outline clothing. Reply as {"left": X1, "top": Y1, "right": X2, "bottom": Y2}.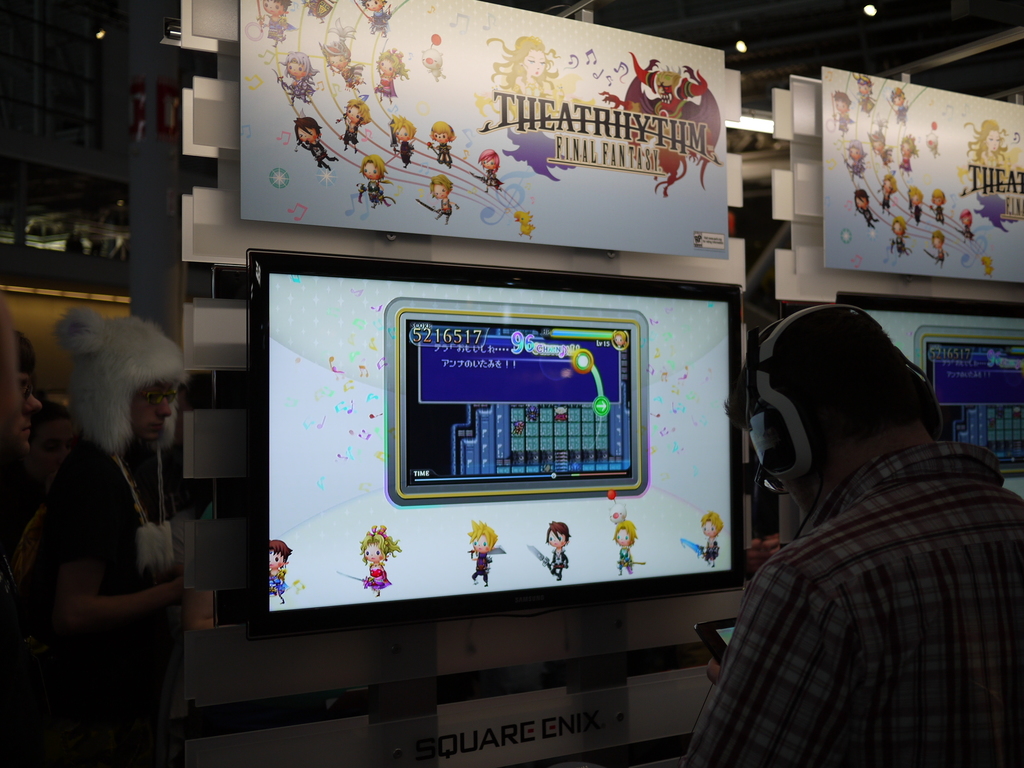
{"left": 682, "top": 335, "right": 1010, "bottom": 767}.
